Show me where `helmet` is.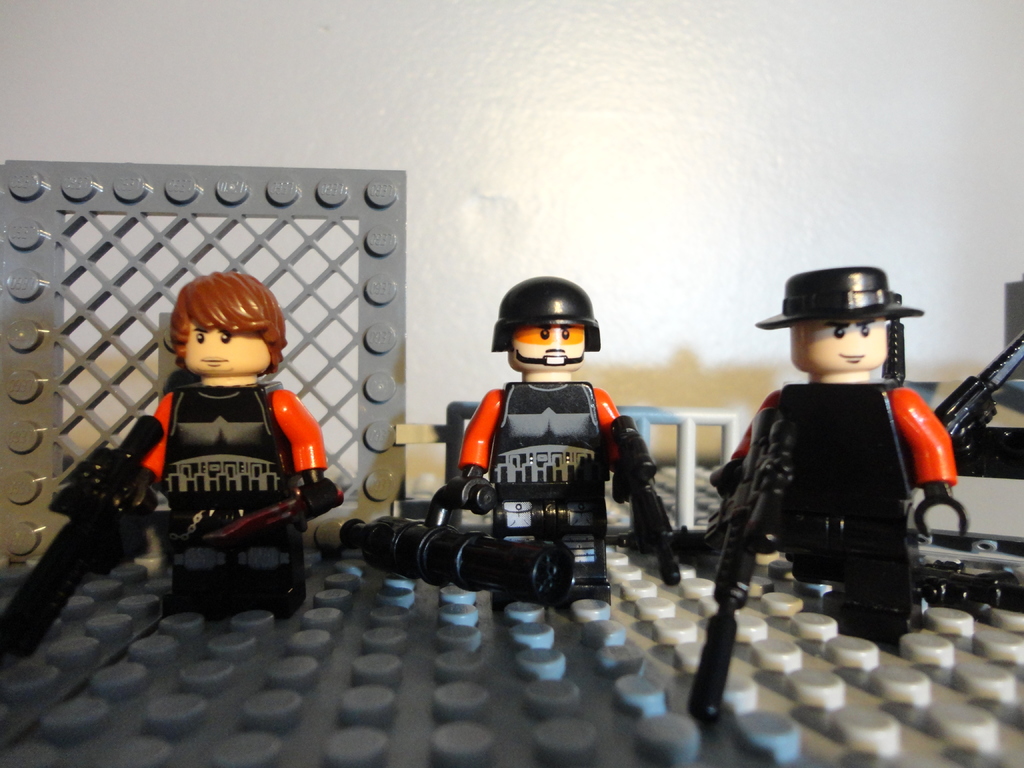
`helmet` is at {"left": 755, "top": 264, "right": 926, "bottom": 333}.
